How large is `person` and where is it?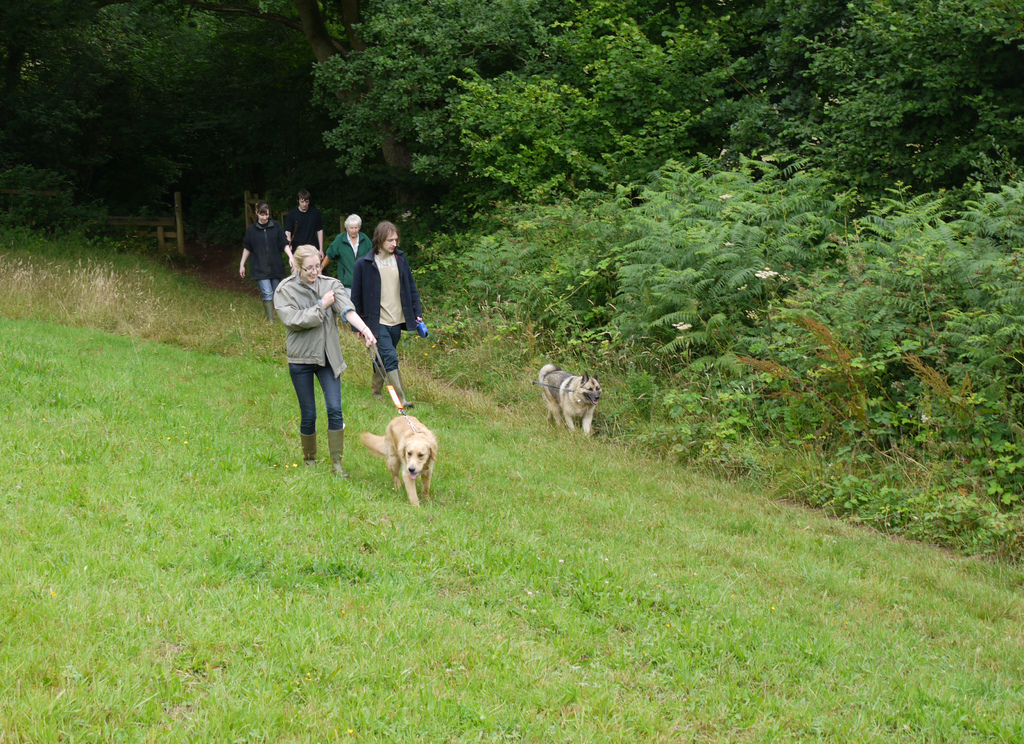
Bounding box: l=286, t=190, r=323, b=258.
